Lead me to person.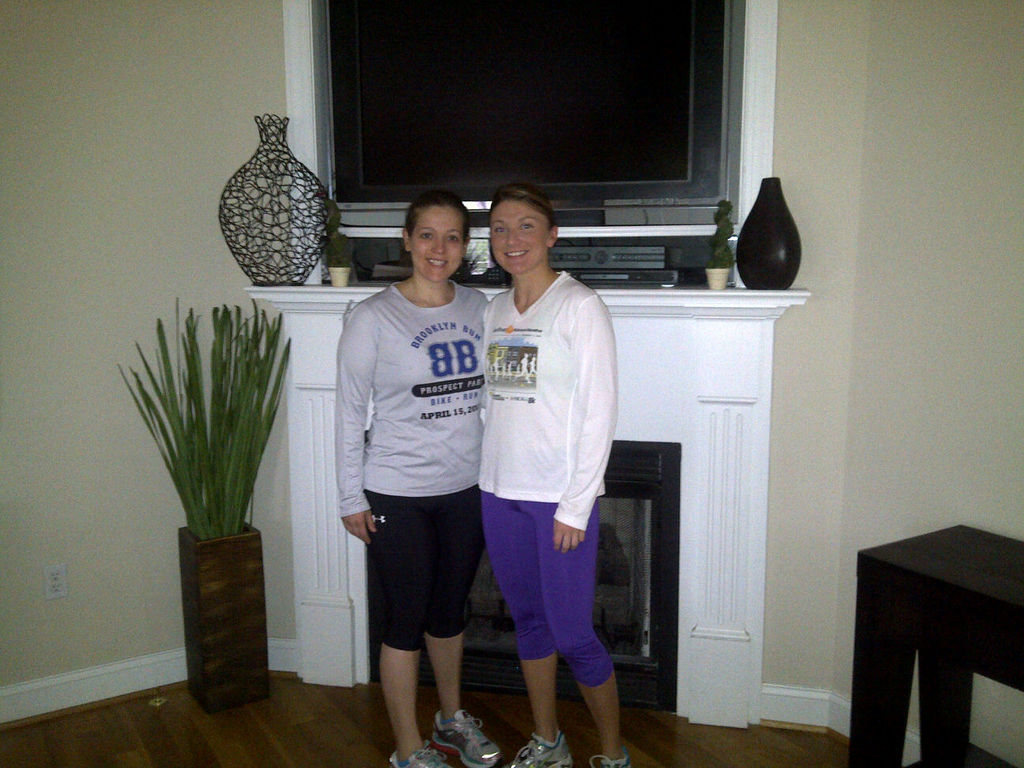
Lead to bbox=(334, 193, 505, 767).
